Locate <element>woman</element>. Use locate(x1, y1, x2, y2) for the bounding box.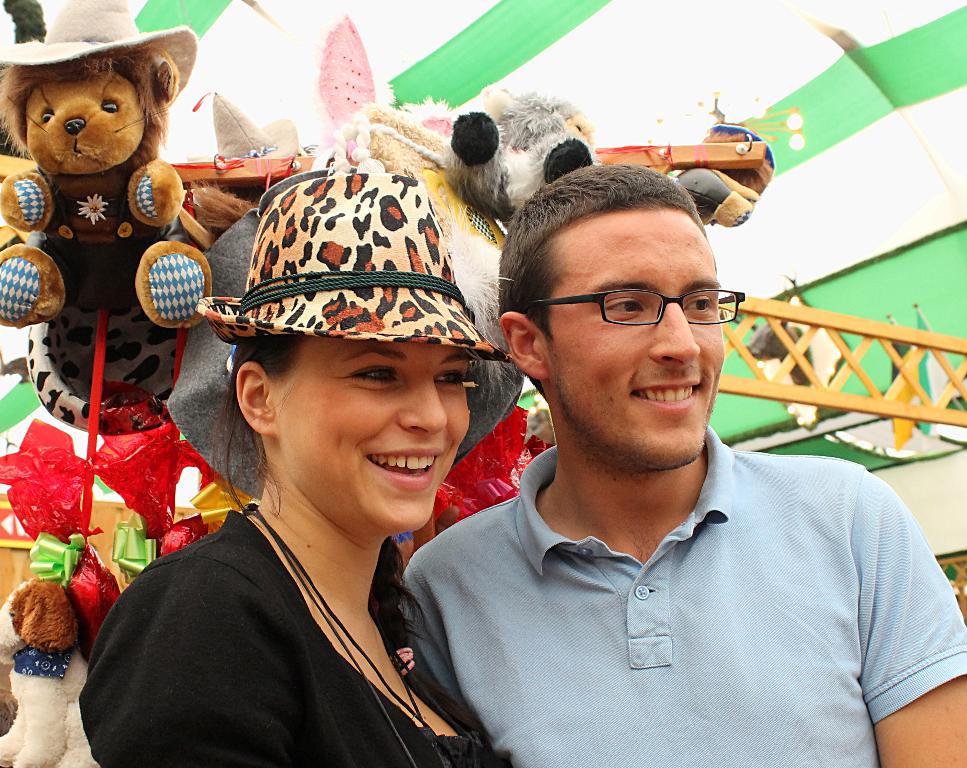
locate(90, 178, 545, 767).
